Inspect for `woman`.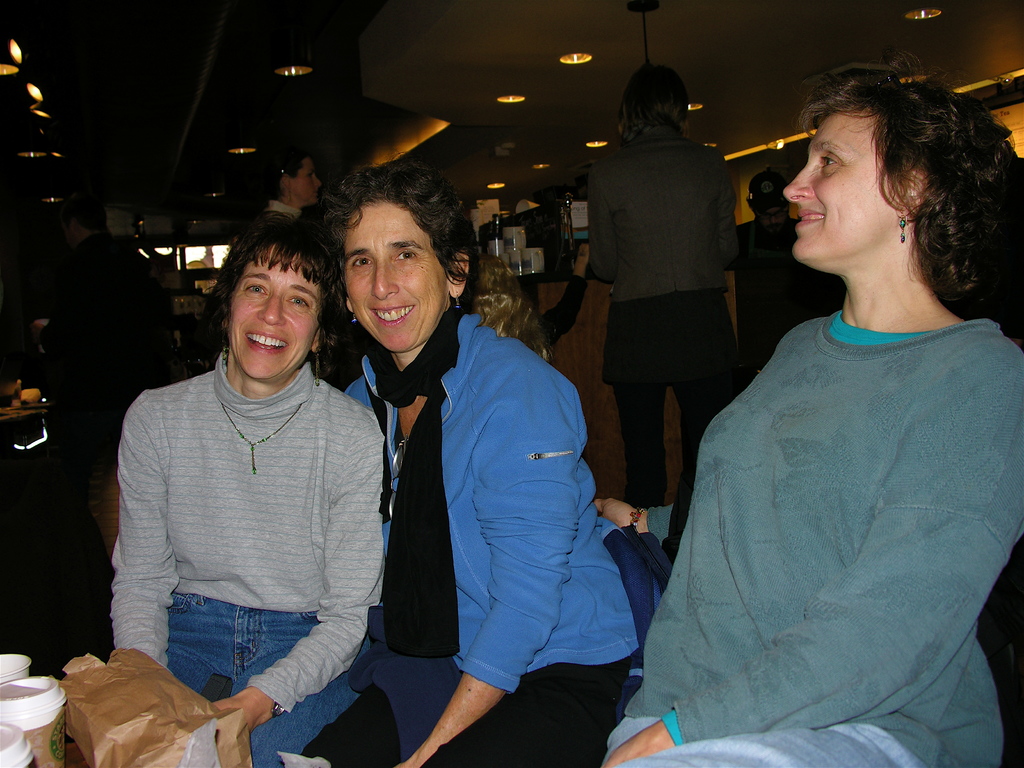
Inspection: region(293, 154, 645, 767).
